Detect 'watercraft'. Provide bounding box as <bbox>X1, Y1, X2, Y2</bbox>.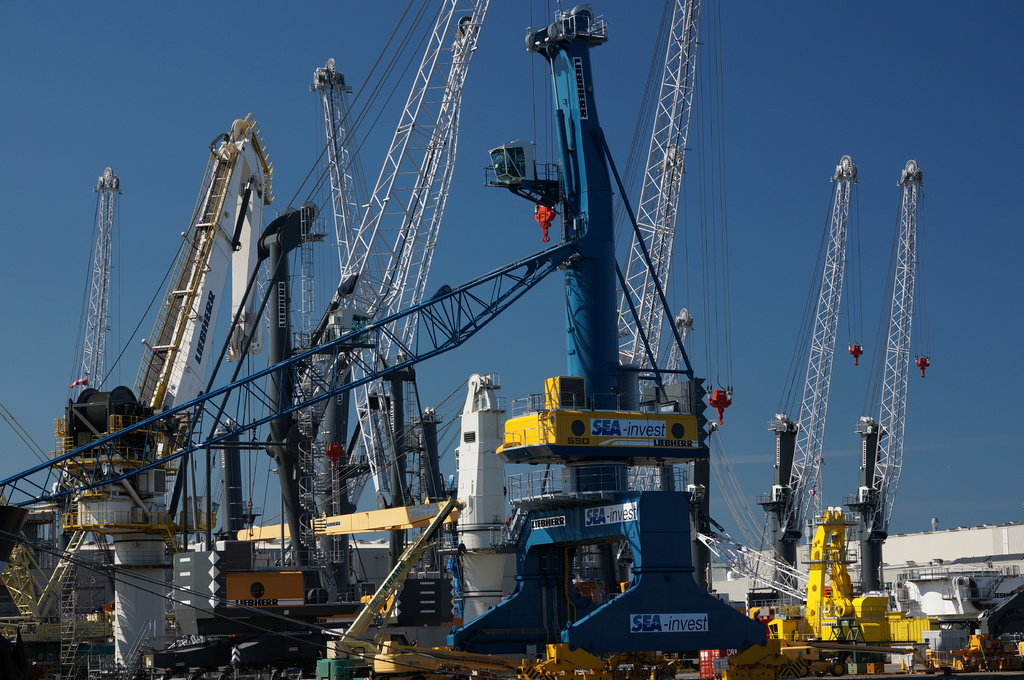
<bbox>0, 0, 1023, 673</bbox>.
